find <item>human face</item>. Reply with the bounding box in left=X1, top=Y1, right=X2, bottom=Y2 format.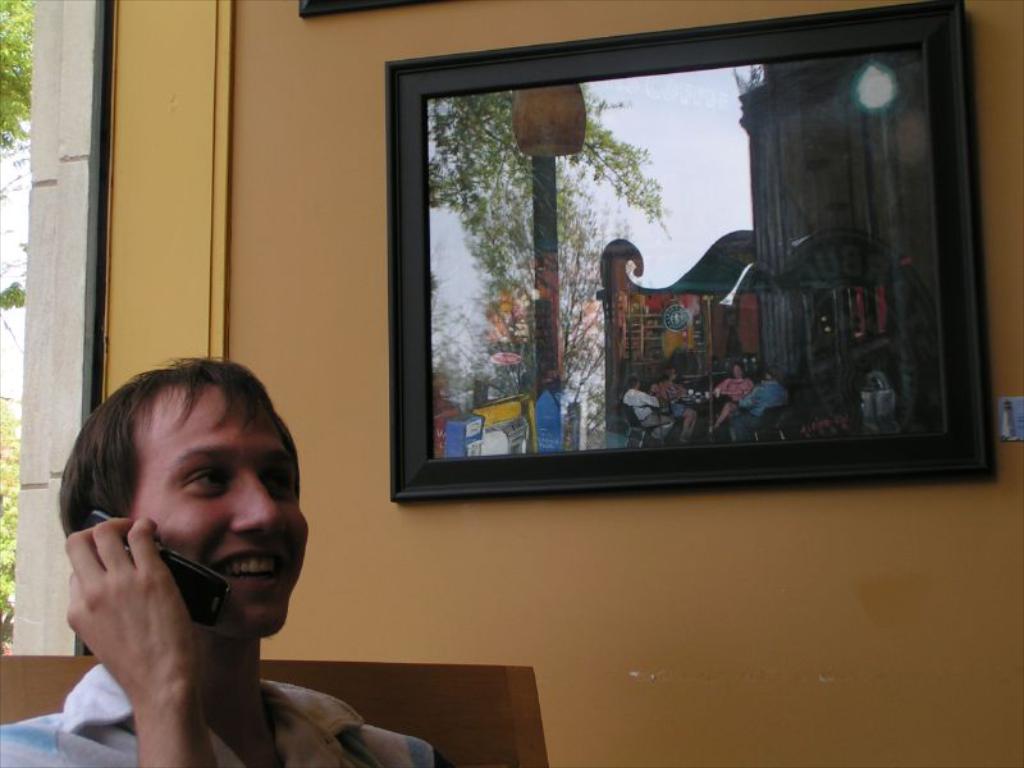
left=129, top=389, right=311, bottom=643.
